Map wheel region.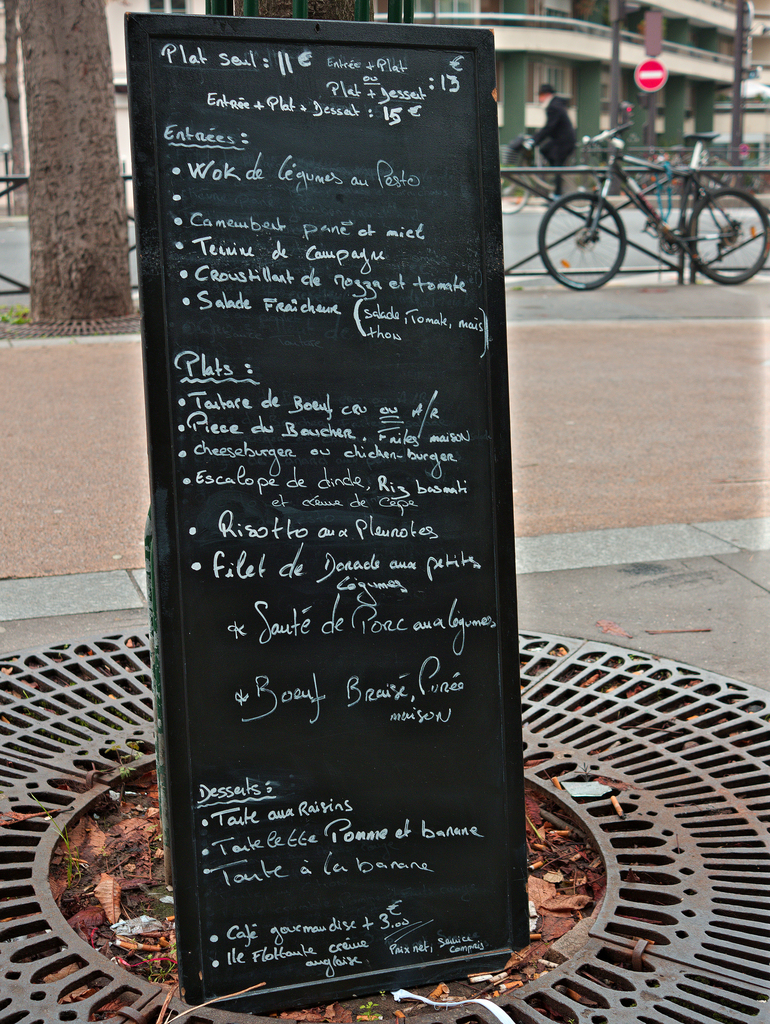
Mapped to (x1=681, y1=181, x2=769, y2=287).
